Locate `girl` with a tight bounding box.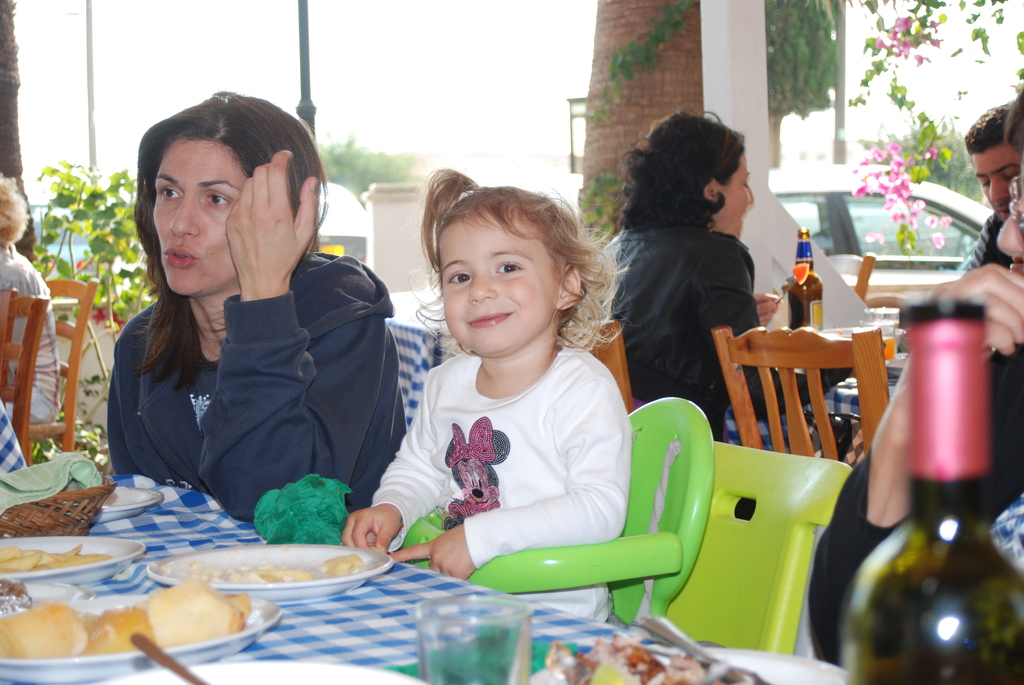
x1=335 y1=167 x2=627 y2=624.
